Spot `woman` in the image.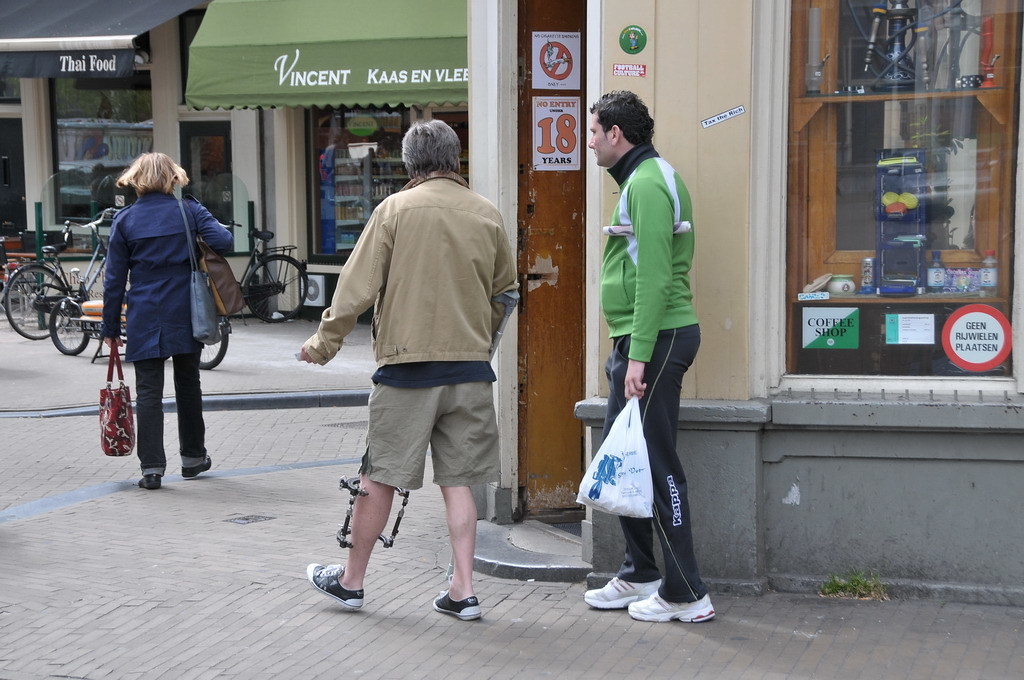
`woman` found at l=85, t=141, r=221, b=498.
